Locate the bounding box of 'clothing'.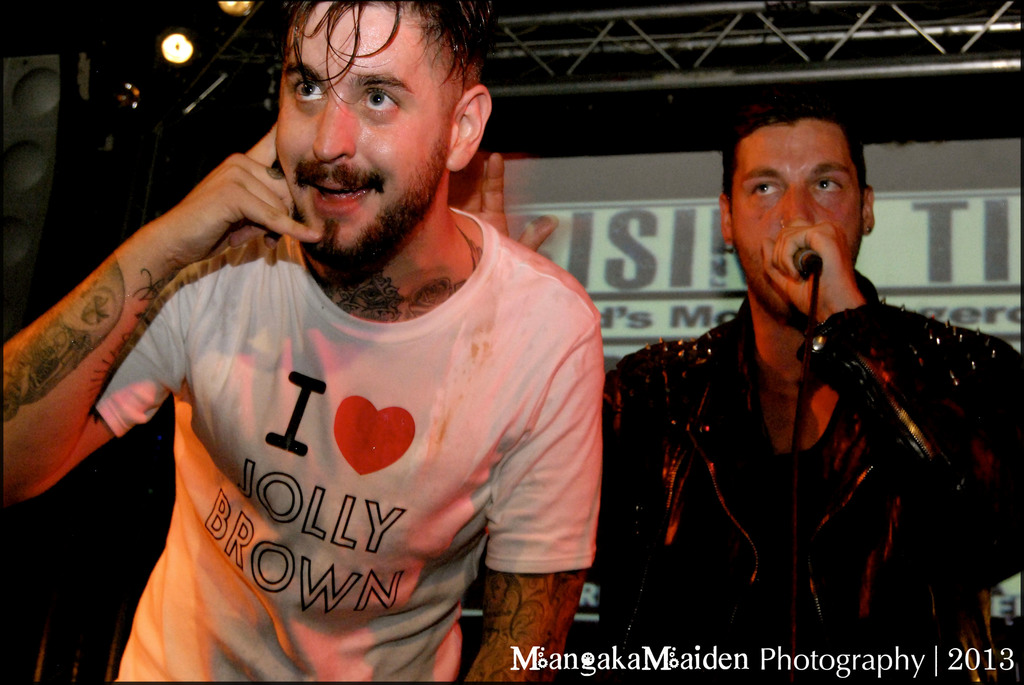
Bounding box: <bbox>97, 217, 605, 653</bbox>.
